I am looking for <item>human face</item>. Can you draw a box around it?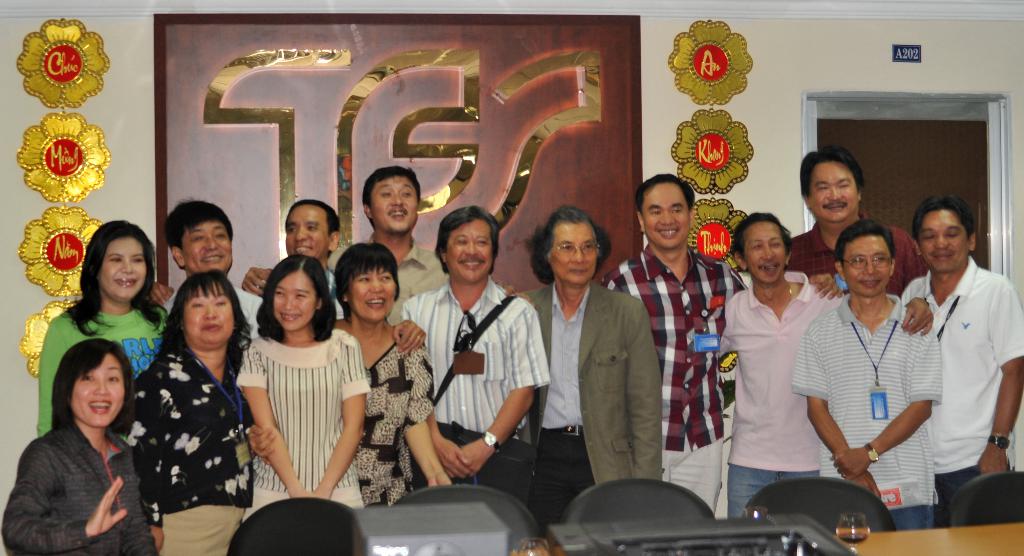
Sure, the bounding box is {"left": 185, "top": 282, "right": 236, "bottom": 346}.
